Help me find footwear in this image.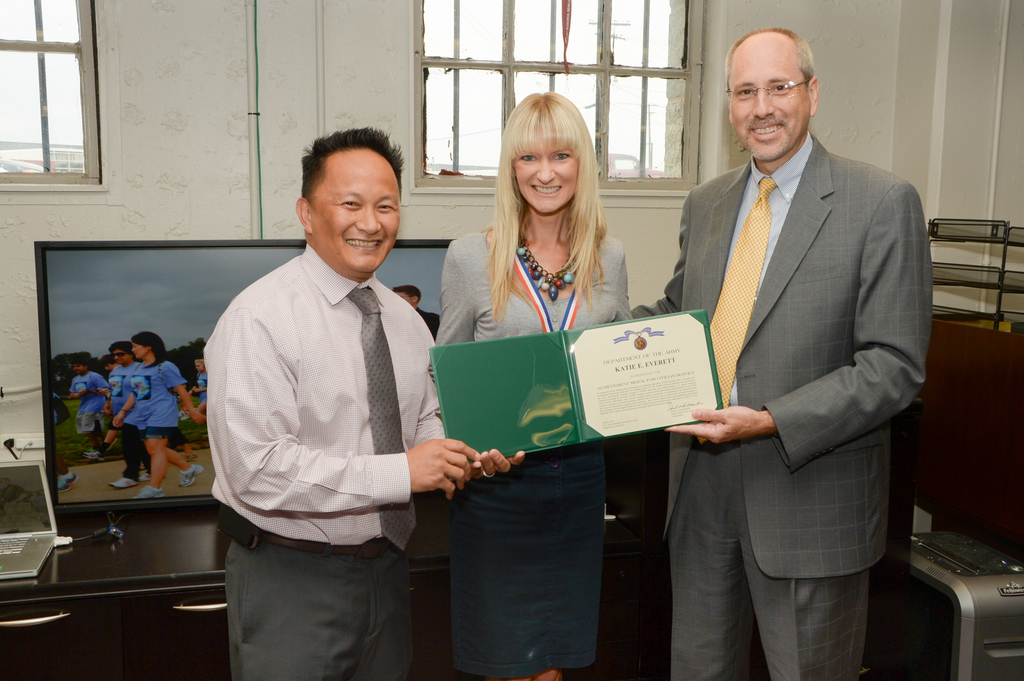
Found it: rect(131, 483, 164, 499).
